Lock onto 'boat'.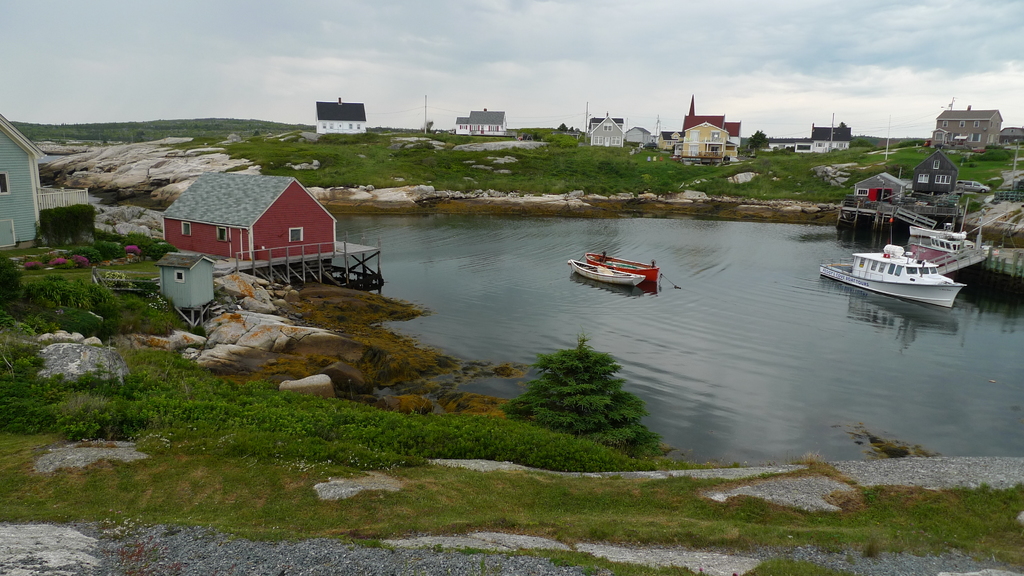
Locked: <bbox>828, 228, 971, 297</bbox>.
